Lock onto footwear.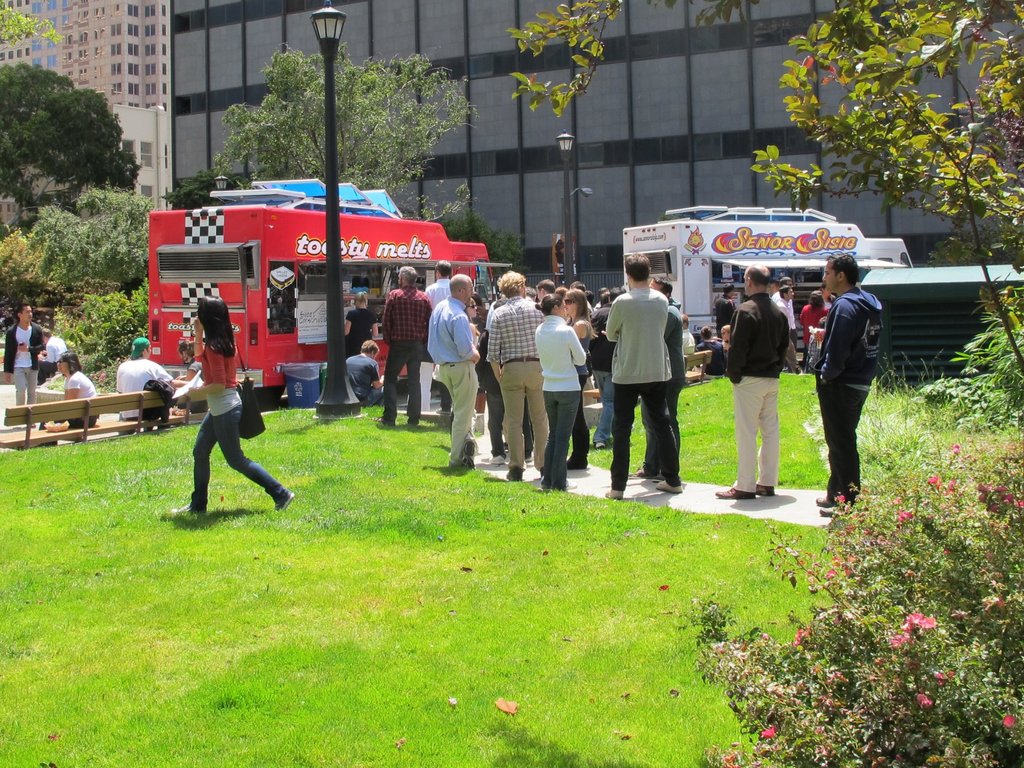
Locked: box=[436, 411, 449, 418].
